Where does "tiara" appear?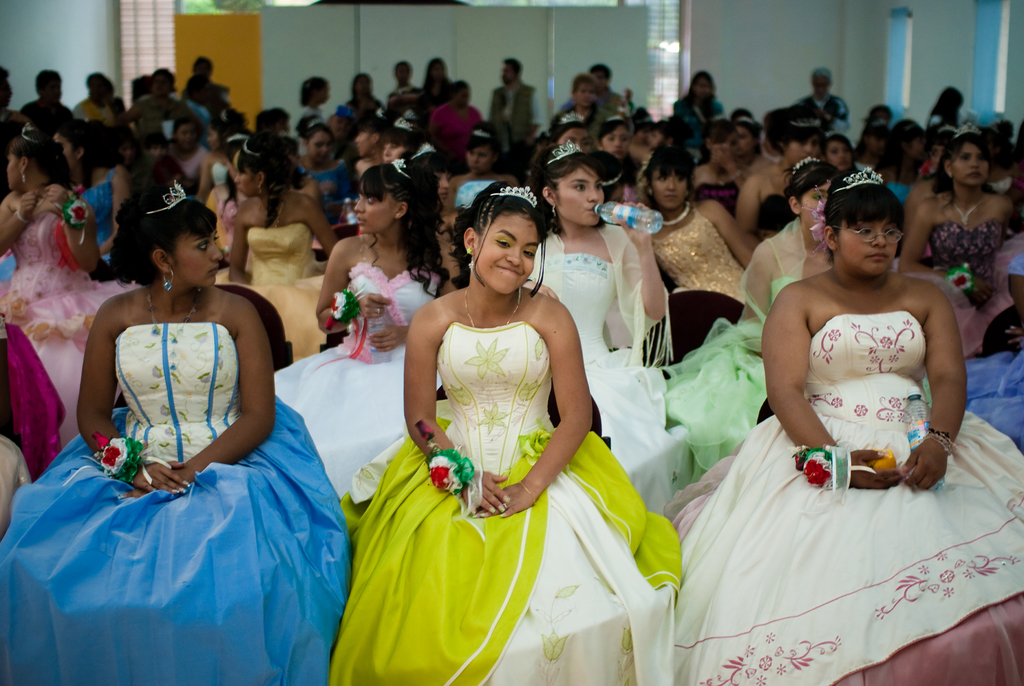
Appears at region(148, 178, 189, 215).
